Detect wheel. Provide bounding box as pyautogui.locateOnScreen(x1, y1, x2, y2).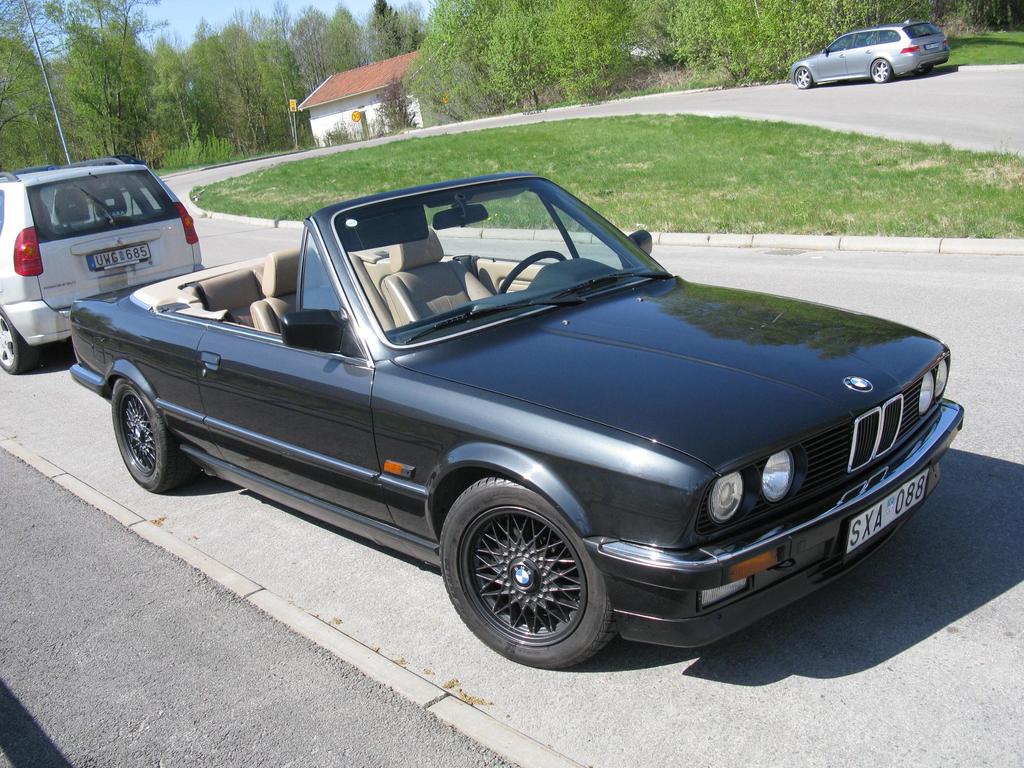
pyautogui.locateOnScreen(497, 251, 568, 295).
